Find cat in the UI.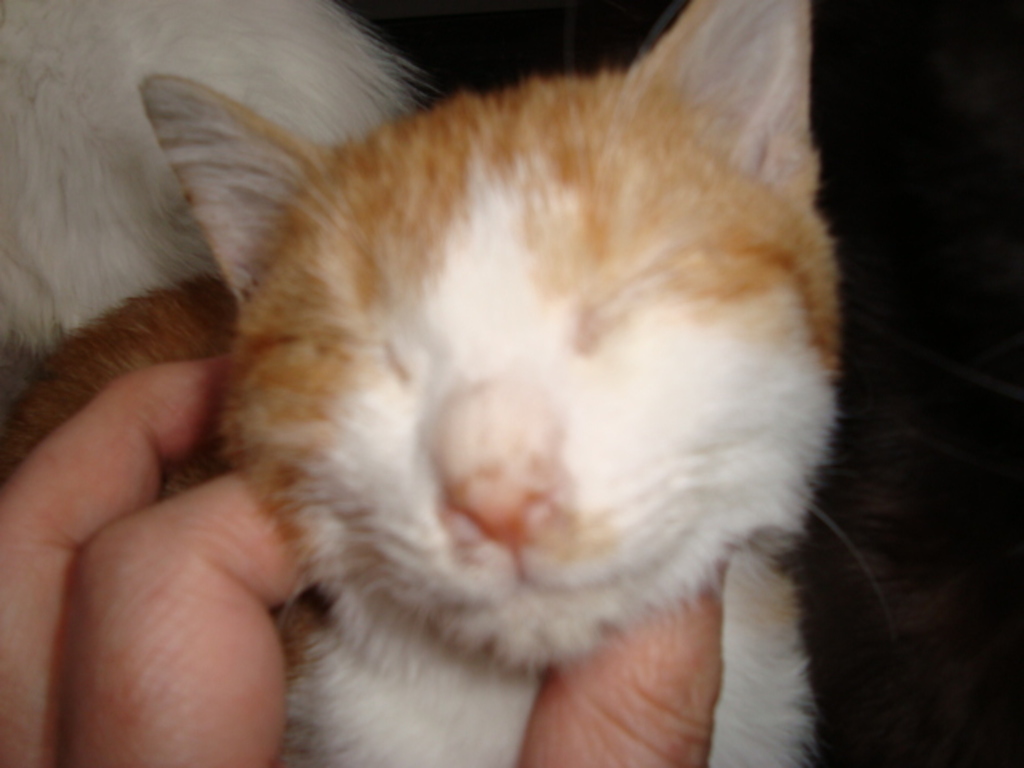
UI element at <bbox>0, 0, 890, 766</bbox>.
